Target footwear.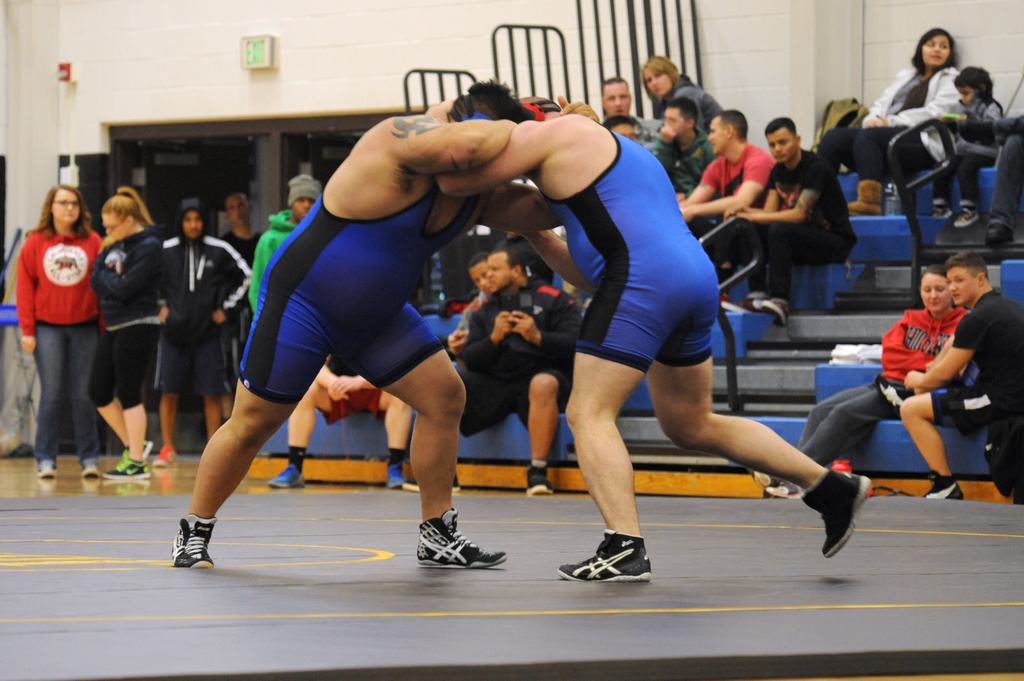
Target region: rect(415, 504, 506, 571).
